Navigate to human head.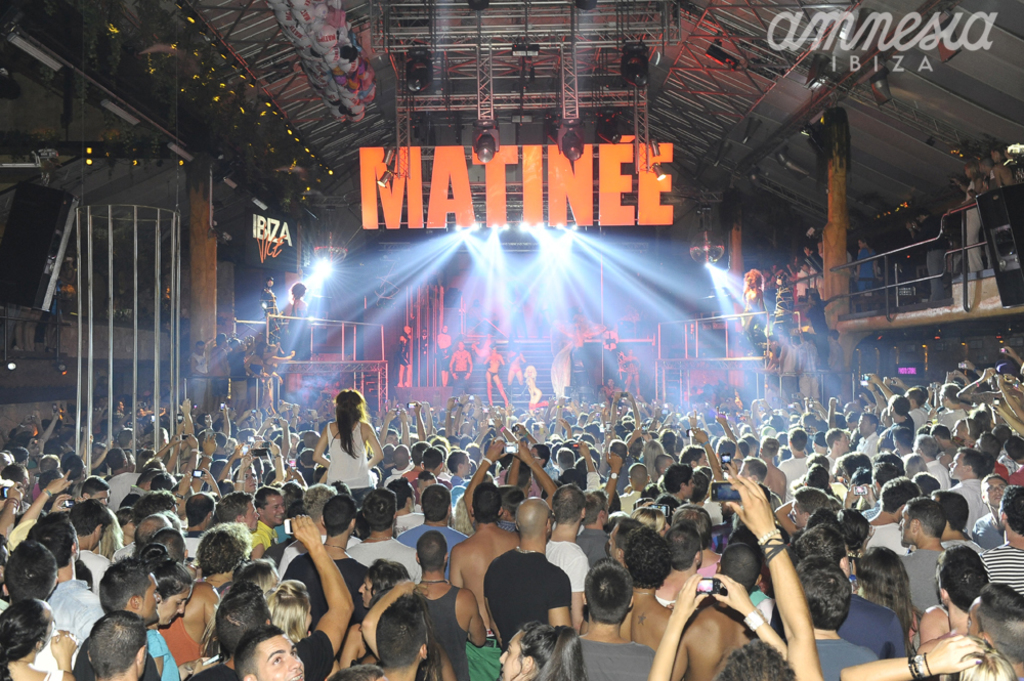
Navigation target: x1=997 y1=486 x2=1023 y2=542.
